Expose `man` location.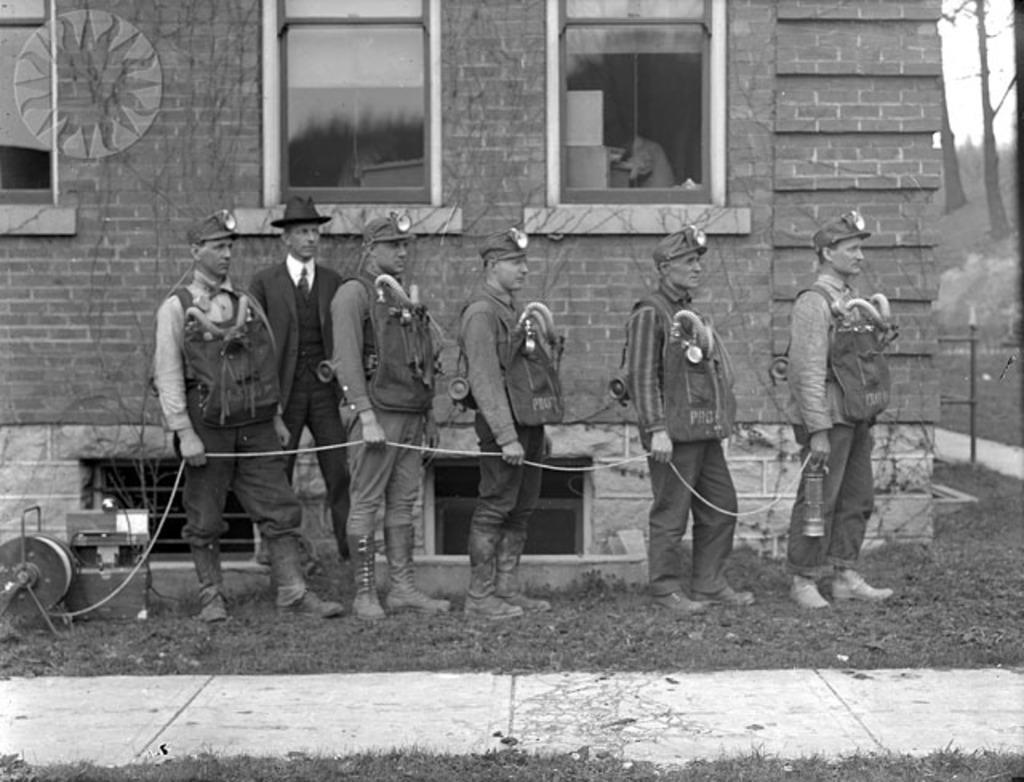
Exposed at 136, 227, 312, 616.
